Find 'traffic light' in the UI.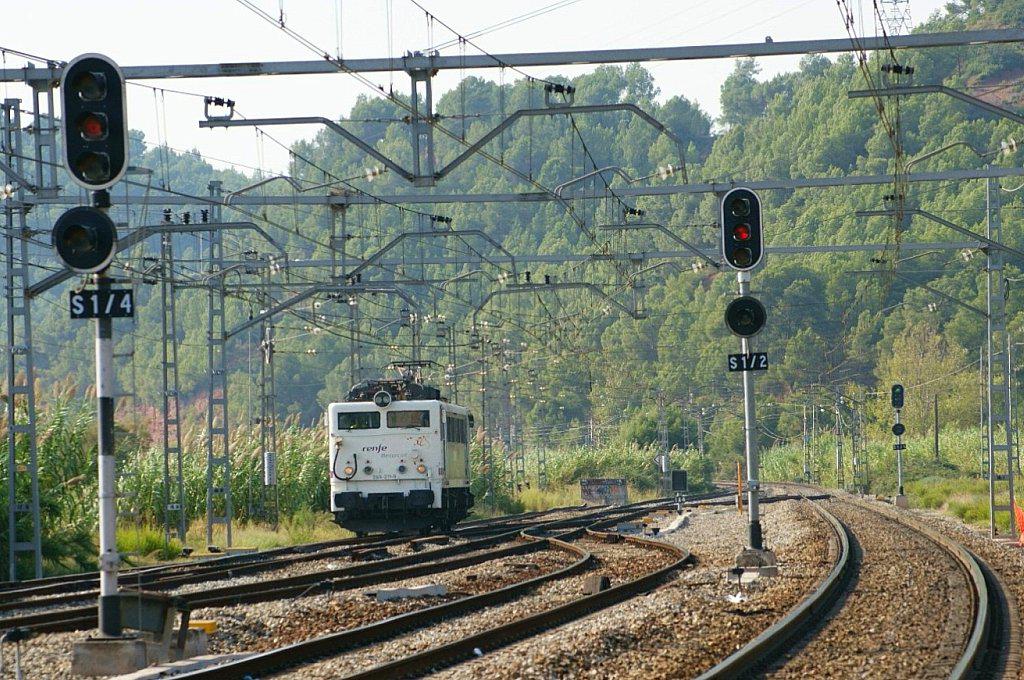
UI element at (892, 422, 906, 435).
